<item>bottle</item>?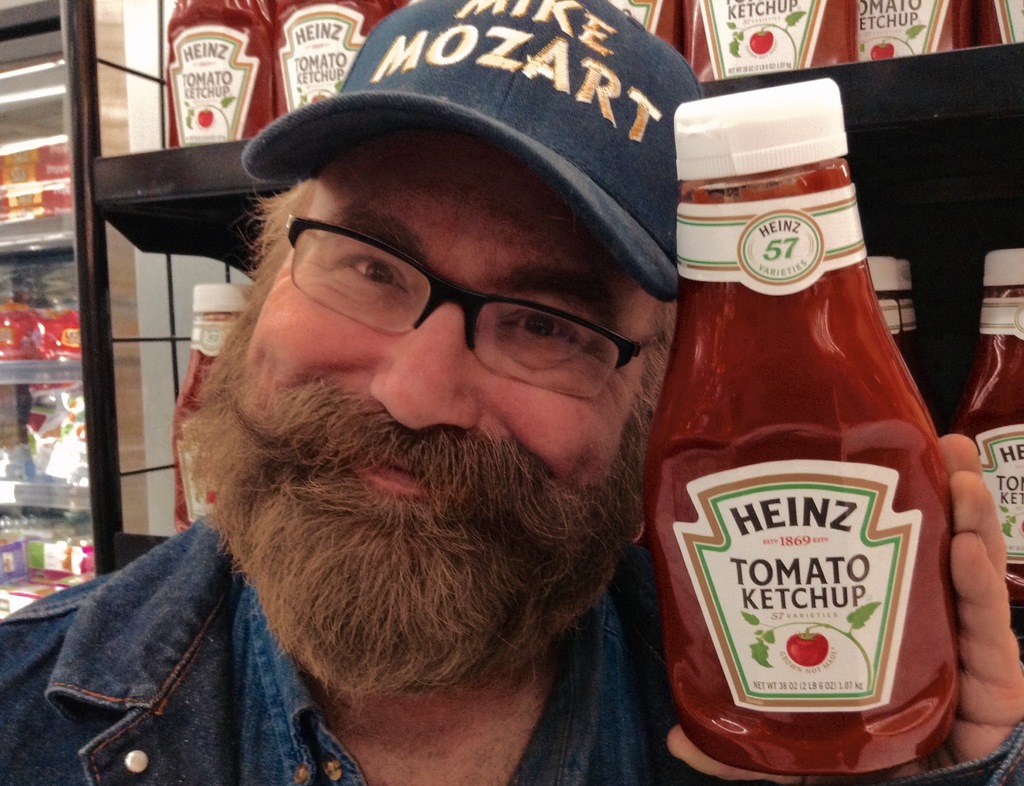
{"x1": 272, "y1": 0, "x2": 400, "y2": 124}
